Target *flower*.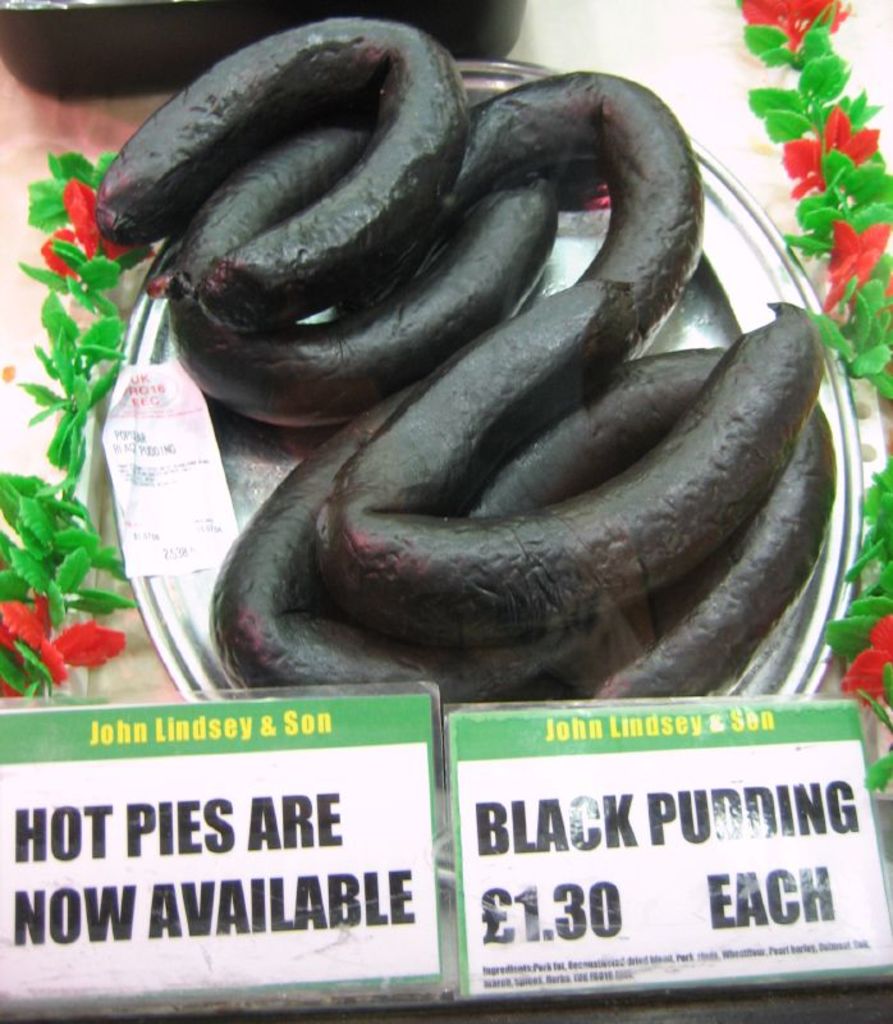
Target region: [x1=738, y1=0, x2=858, y2=54].
